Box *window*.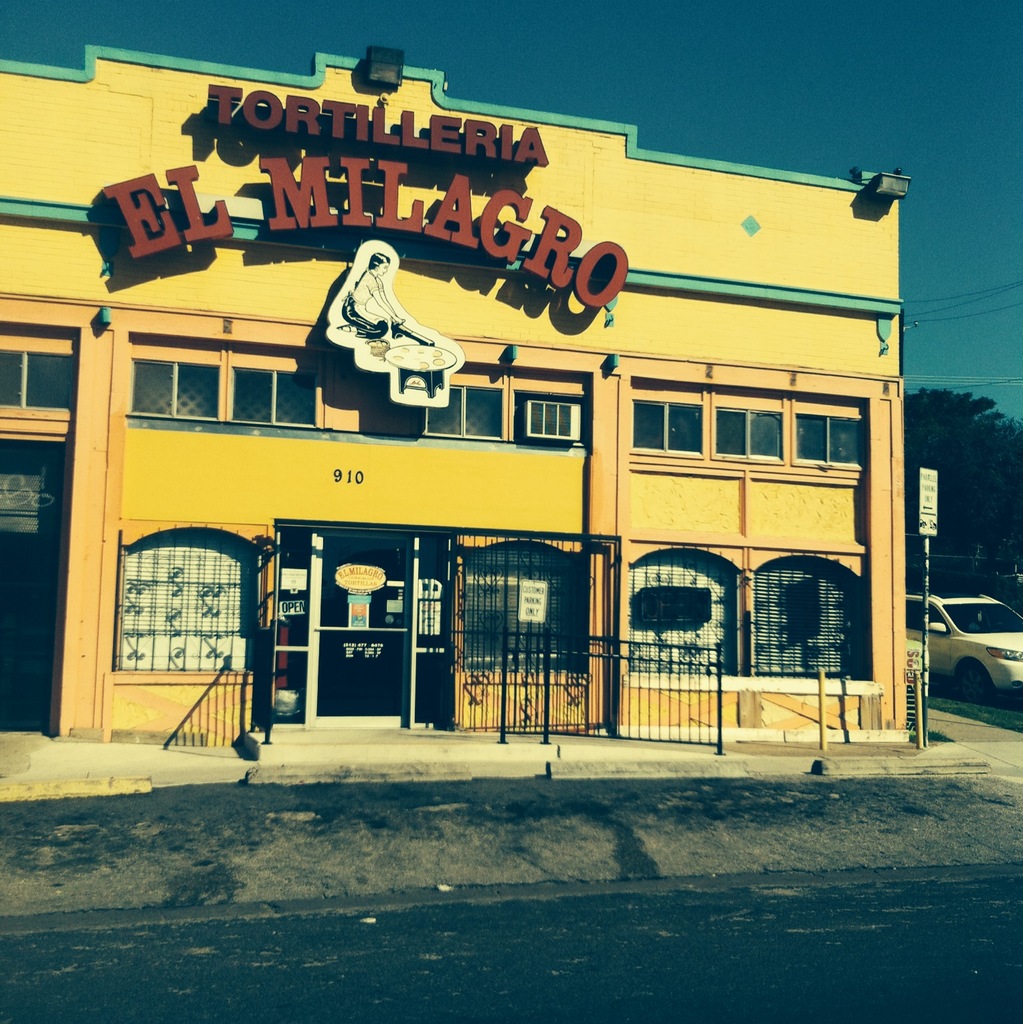
<region>773, 530, 868, 690</region>.
